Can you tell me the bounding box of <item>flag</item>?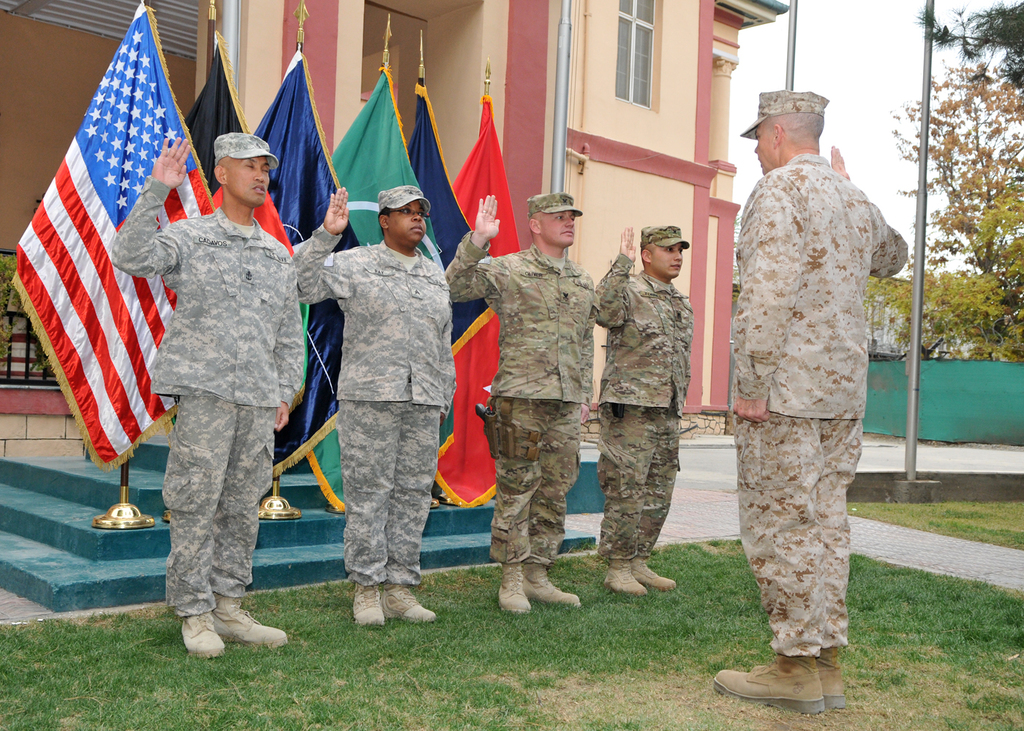
left=323, top=66, right=449, bottom=518.
